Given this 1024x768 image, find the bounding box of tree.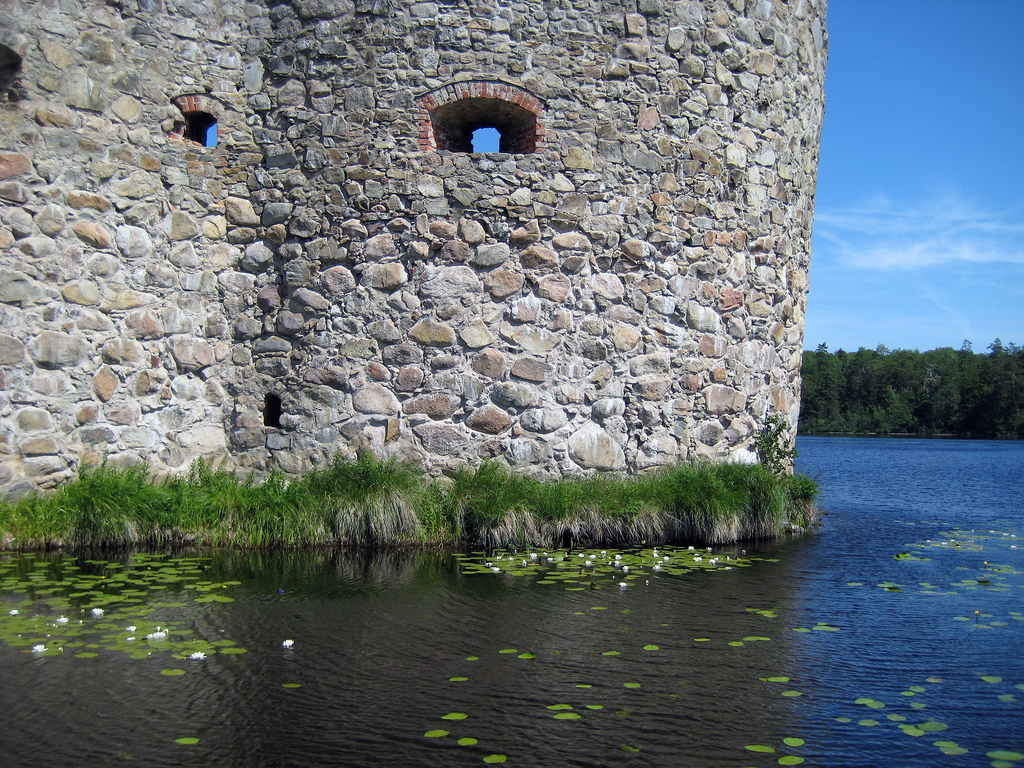
l=801, t=344, r=849, b=416.
